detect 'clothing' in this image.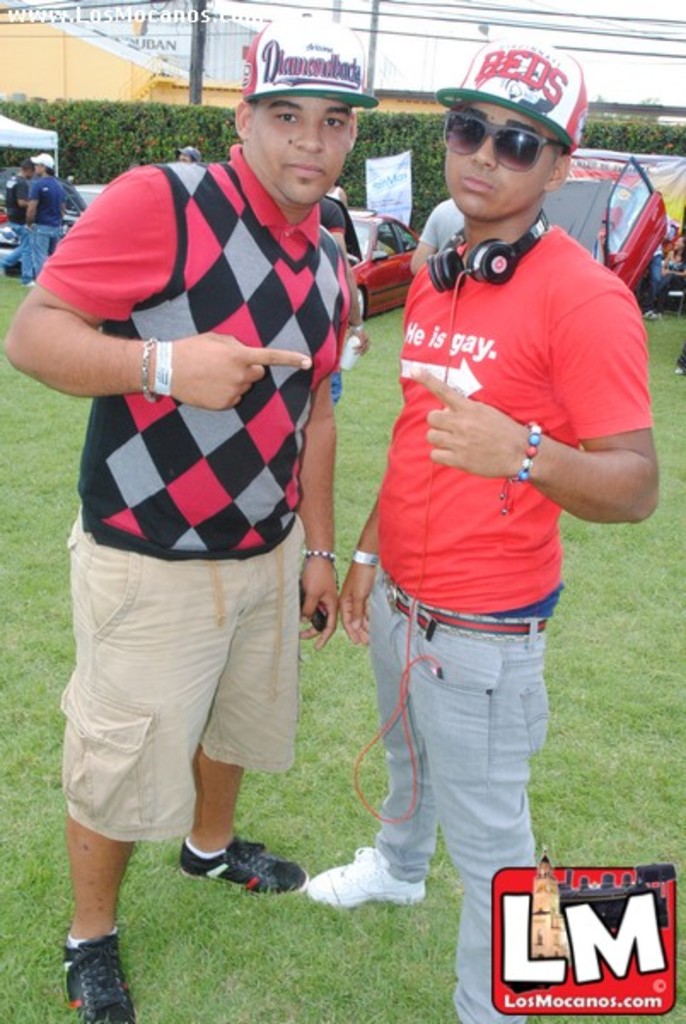
Detection: [362, 215, 647, 1022].
